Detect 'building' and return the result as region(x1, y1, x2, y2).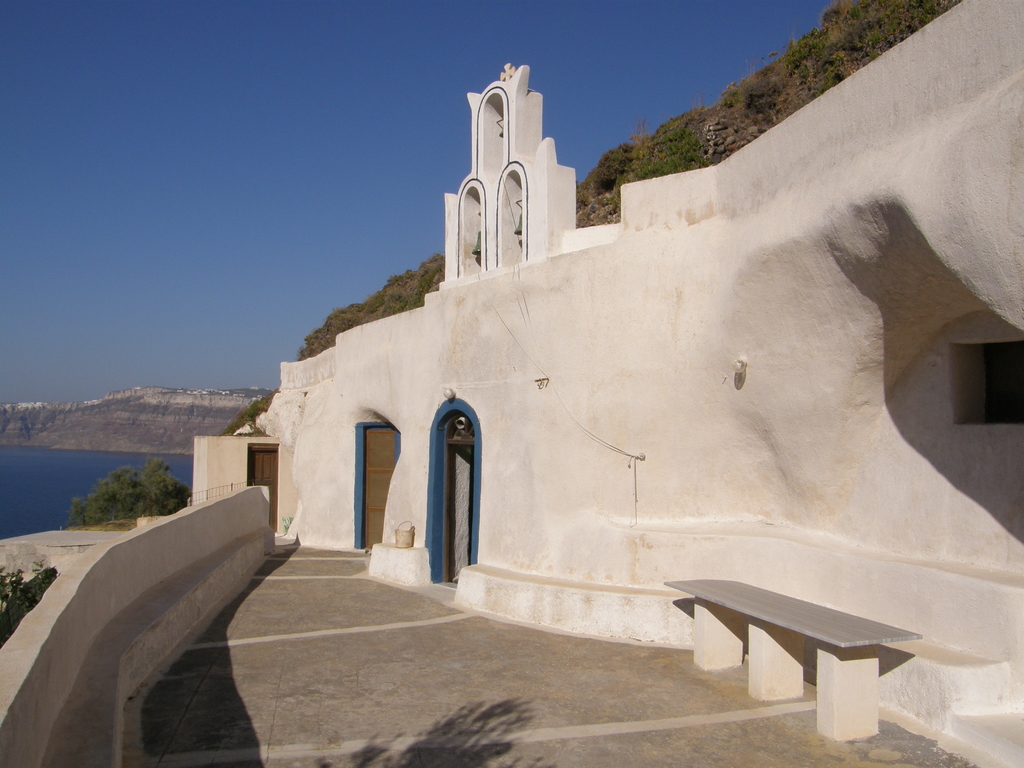
region(295, 0, 1023, 767).
